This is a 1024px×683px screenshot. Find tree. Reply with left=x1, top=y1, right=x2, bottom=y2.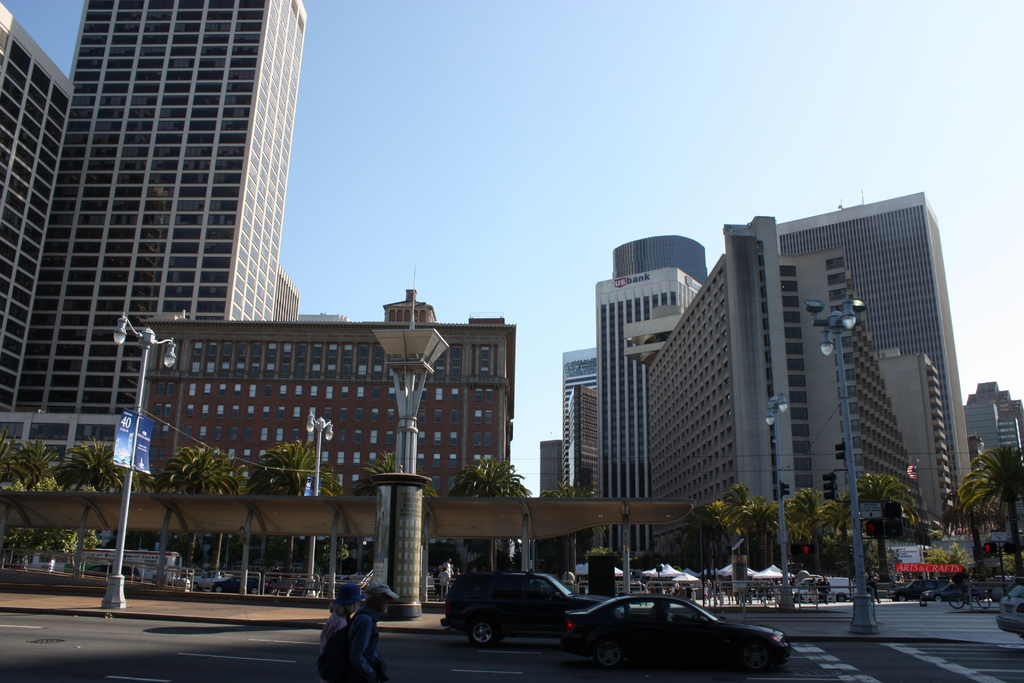
left=778, top=485, right=849, bottom=575.
